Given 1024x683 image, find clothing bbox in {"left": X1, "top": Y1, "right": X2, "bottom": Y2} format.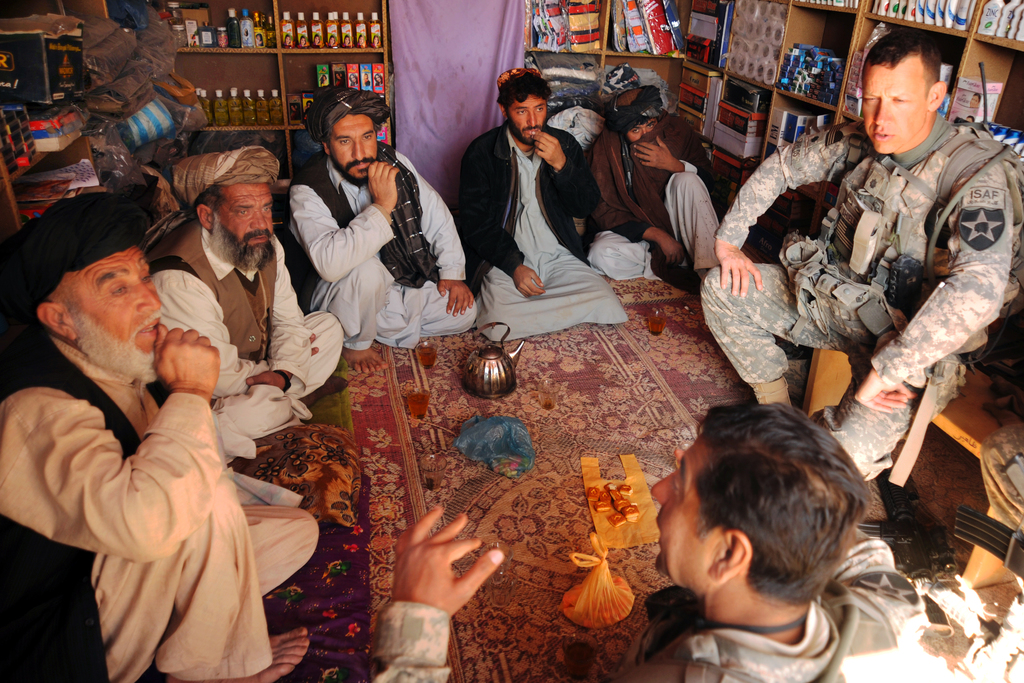
{"left": 289, "top": 139, "right": 480, "bottom": 352}.
